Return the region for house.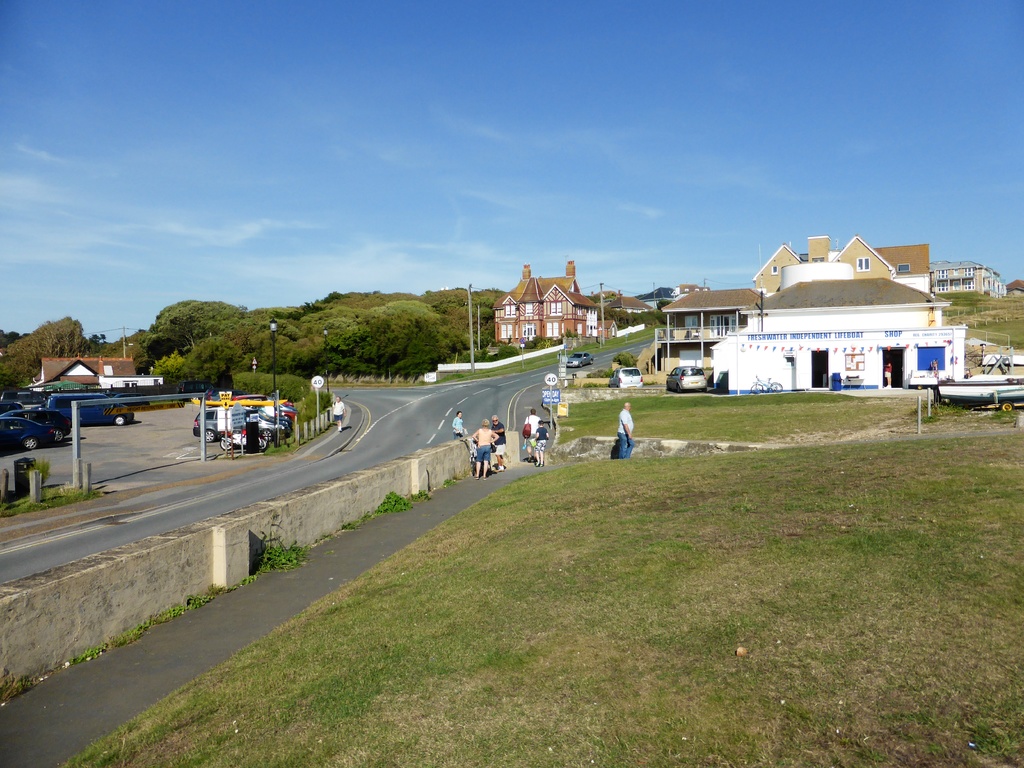
{"left": 662, "top": 231, "right": 995, "bottom": 415}.
